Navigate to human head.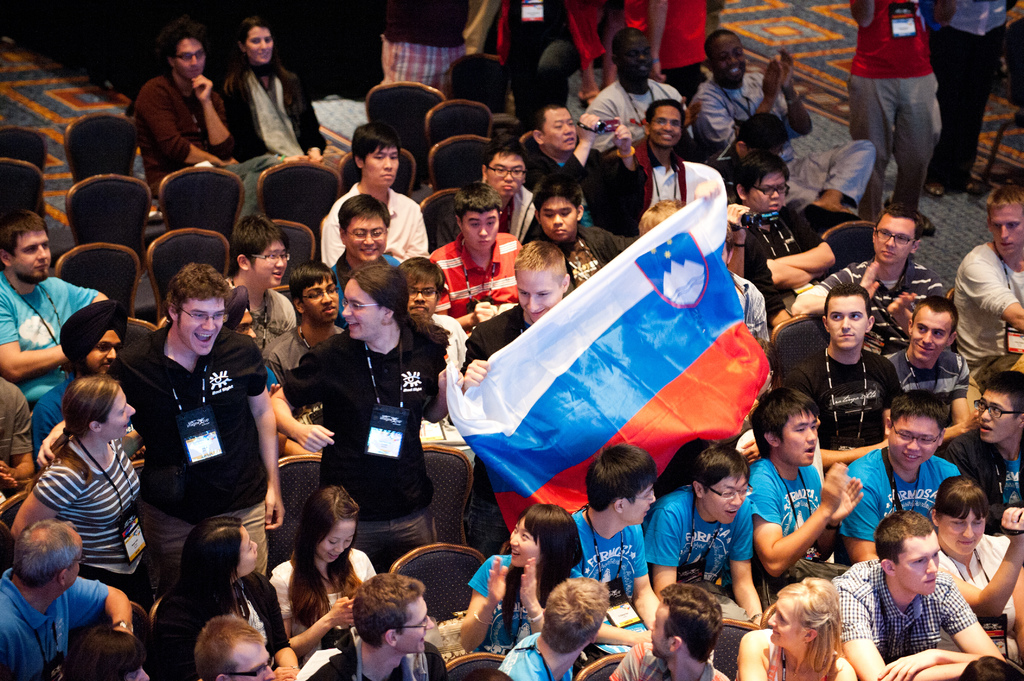
Navigation target: left=58, top=381, right=138, bottom=437.
